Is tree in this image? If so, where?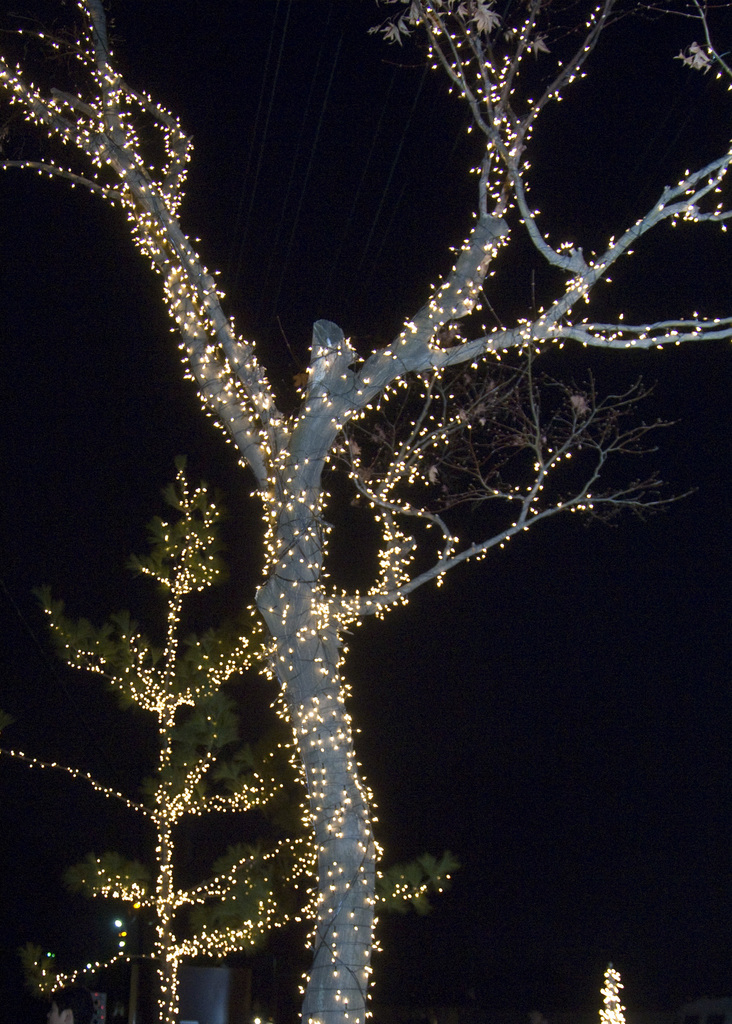
Yes, at rect(0, 0, 731, 1022).
